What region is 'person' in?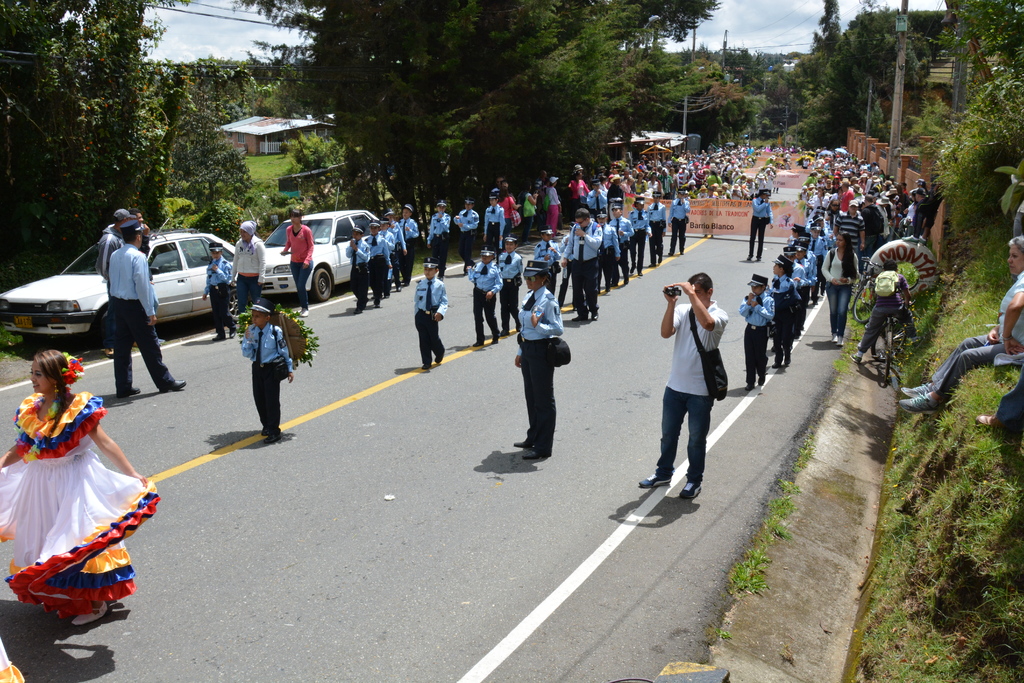
(x1=499, y1=183, x2=521, y2=236).
